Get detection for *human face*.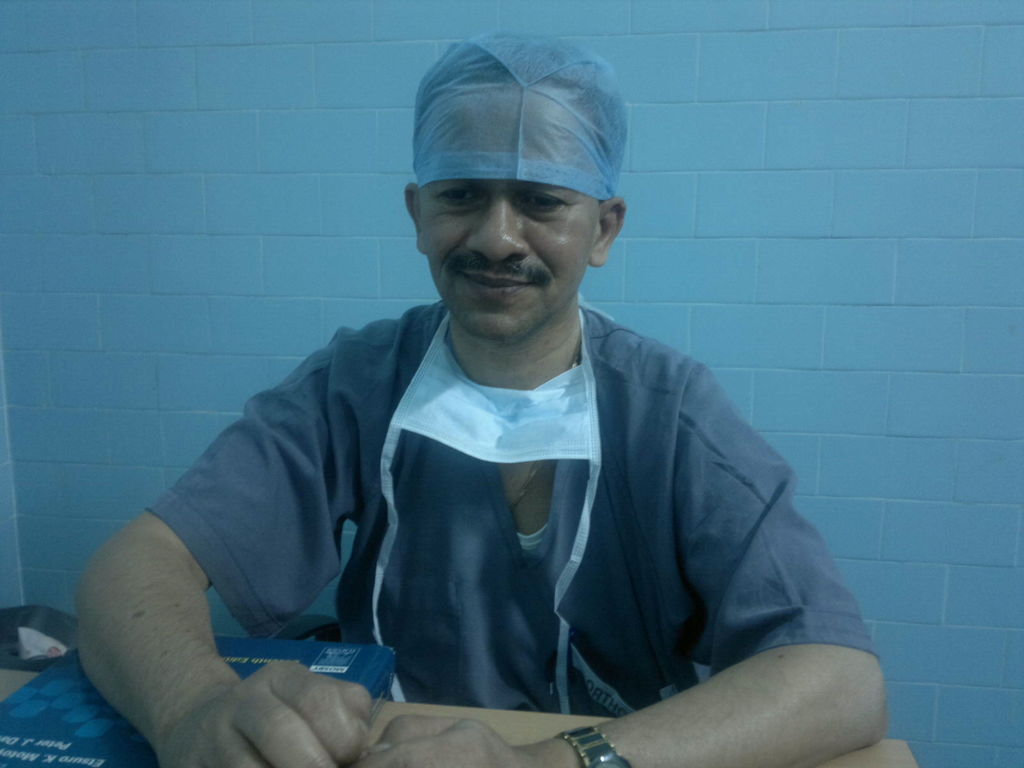
Detection: bbox=(420, 90, 596, 332).
